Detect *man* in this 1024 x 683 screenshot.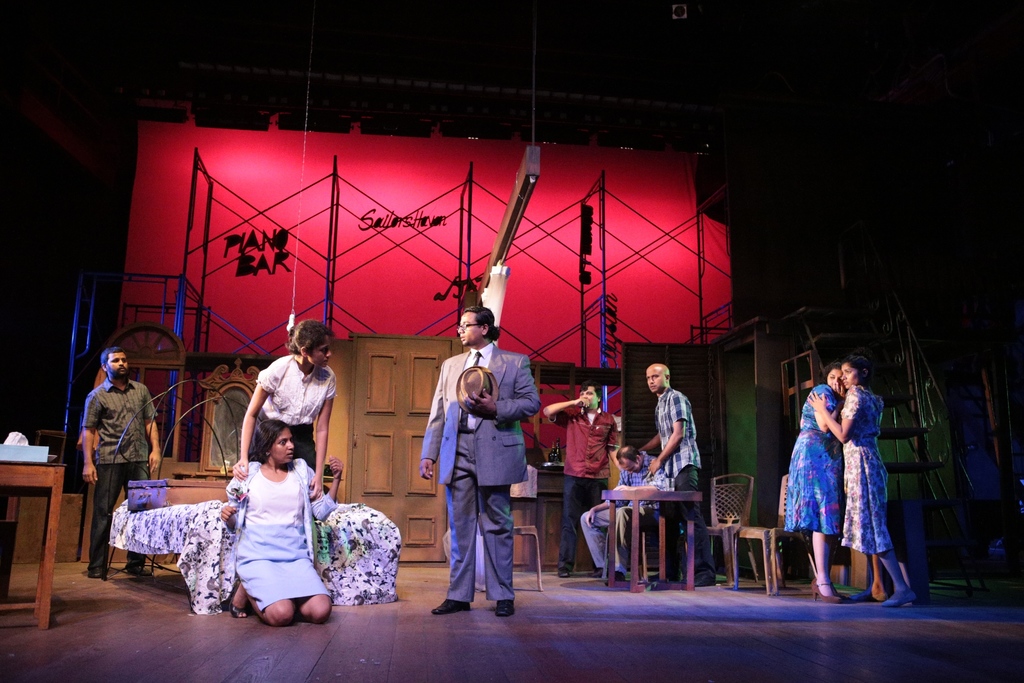
Detection: locate(579, 445, 666, 584).
